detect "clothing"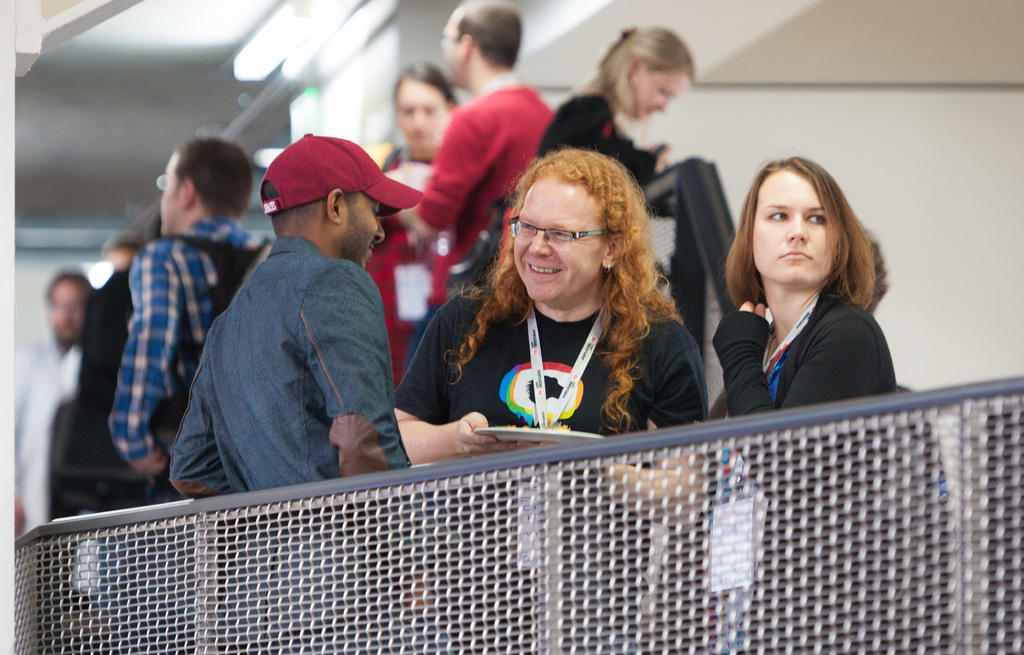
(530, 88, 655, 203)
